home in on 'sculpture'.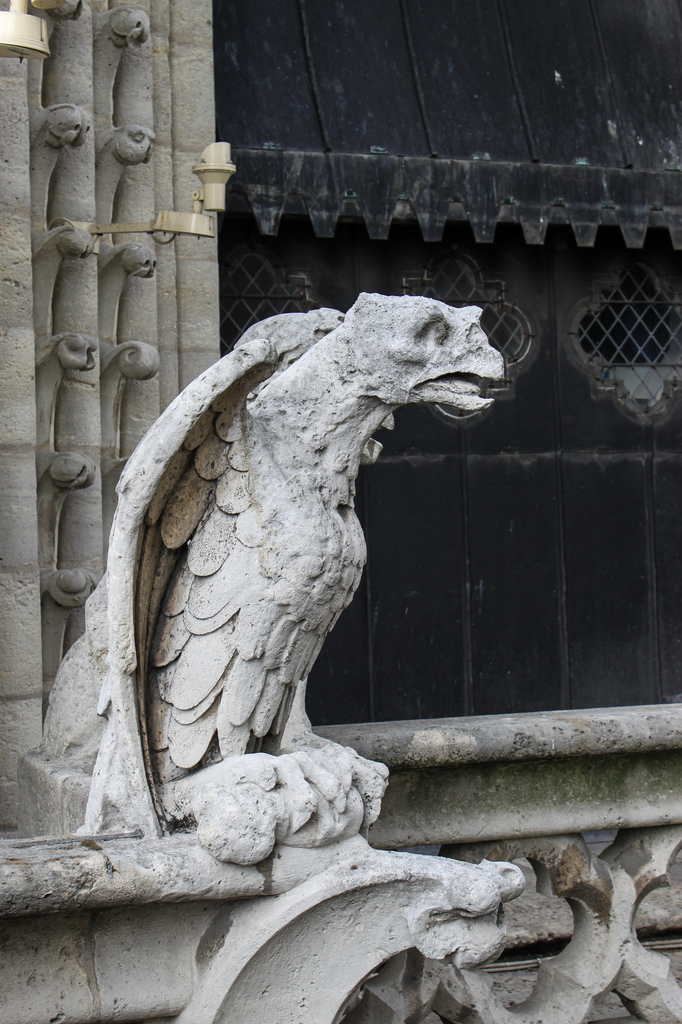
Homed in at [86, 295, 506, 865].
